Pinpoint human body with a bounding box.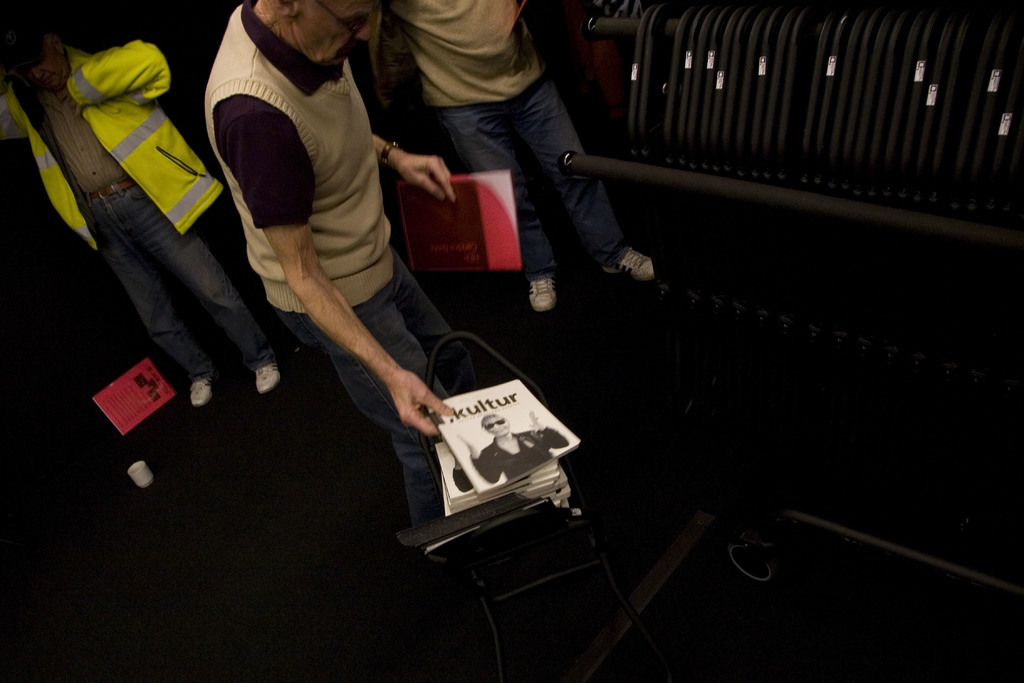
[367,0,668,312].
